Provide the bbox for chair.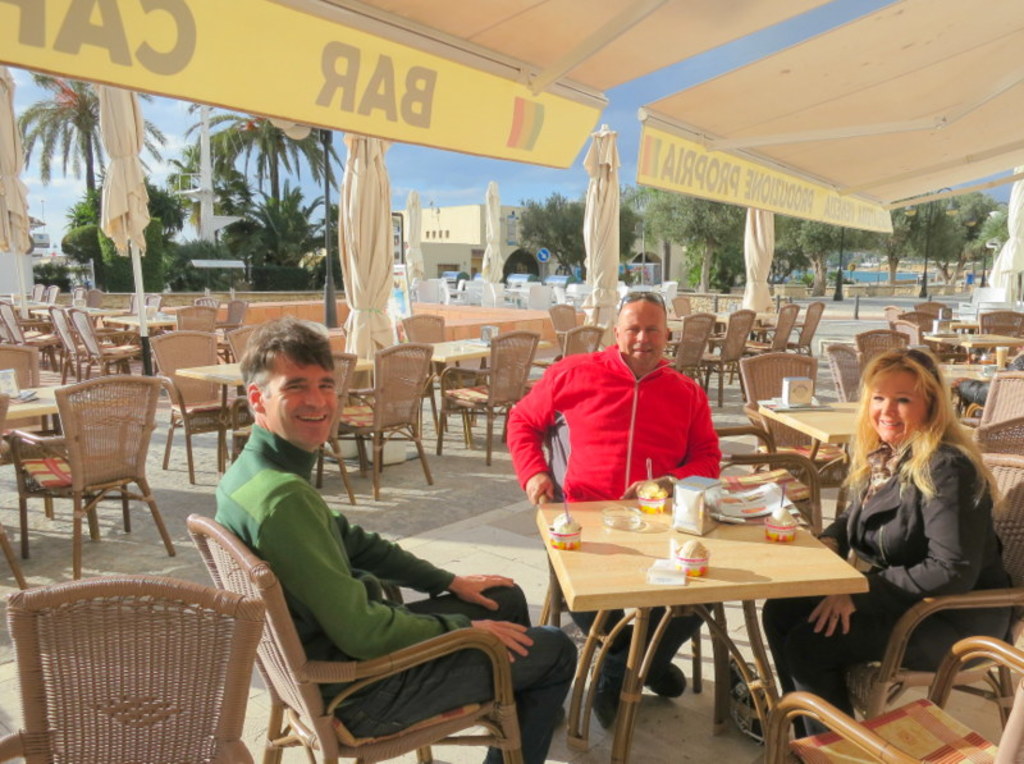
<box>745,299,797,358</box>.
